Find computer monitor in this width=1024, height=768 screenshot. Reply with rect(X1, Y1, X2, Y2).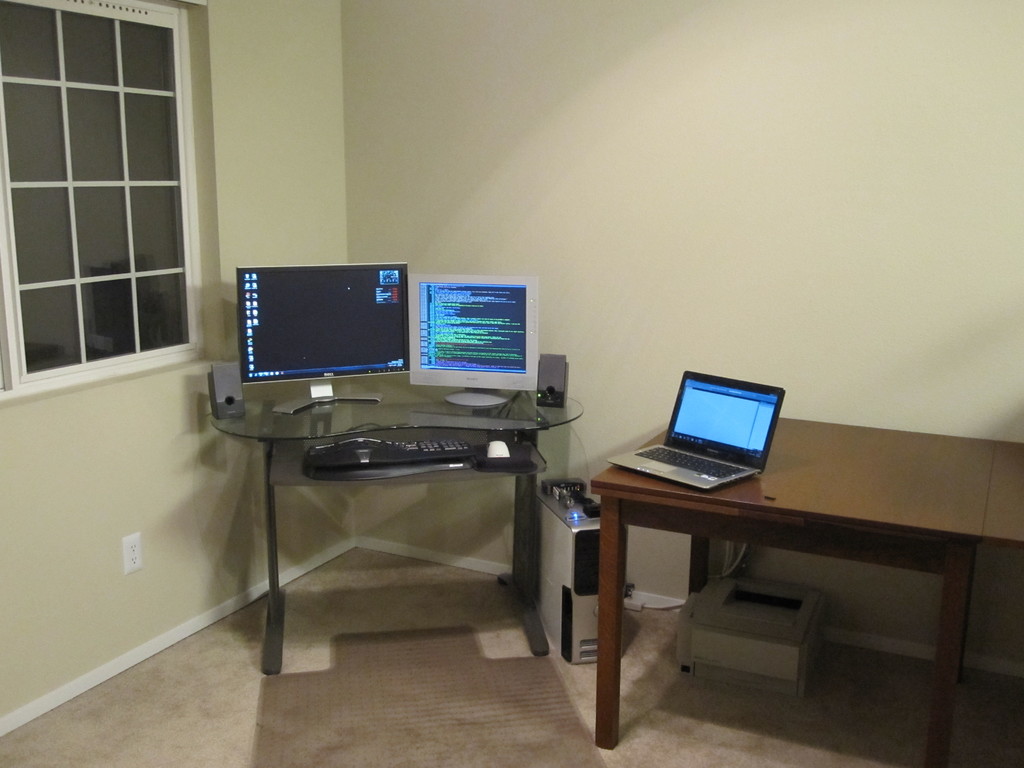
rect(221, 257, 408, 417).
